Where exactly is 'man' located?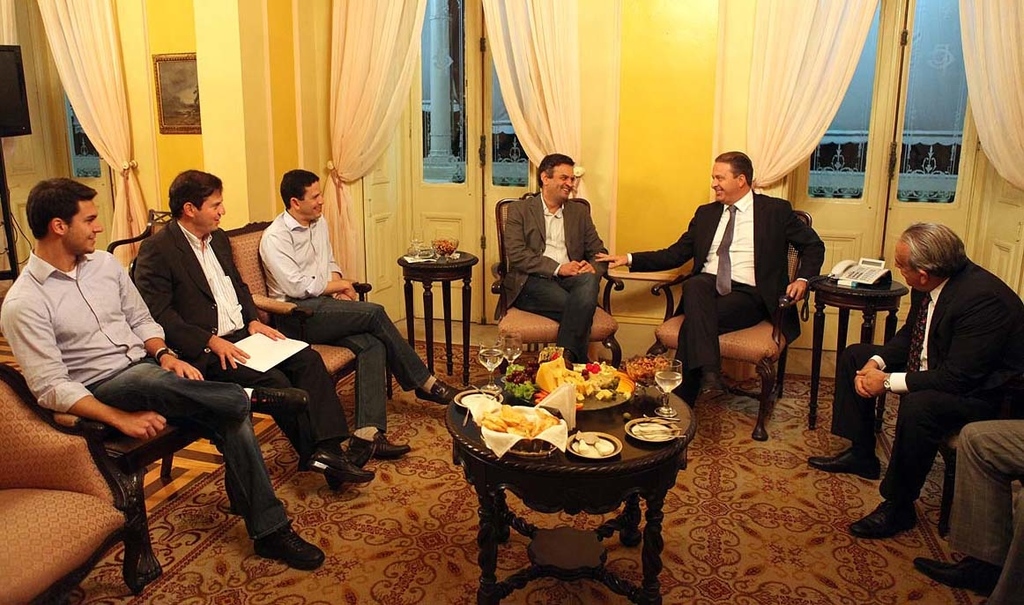
Its bounding box is bbox(798, 211, 1023, 549).
